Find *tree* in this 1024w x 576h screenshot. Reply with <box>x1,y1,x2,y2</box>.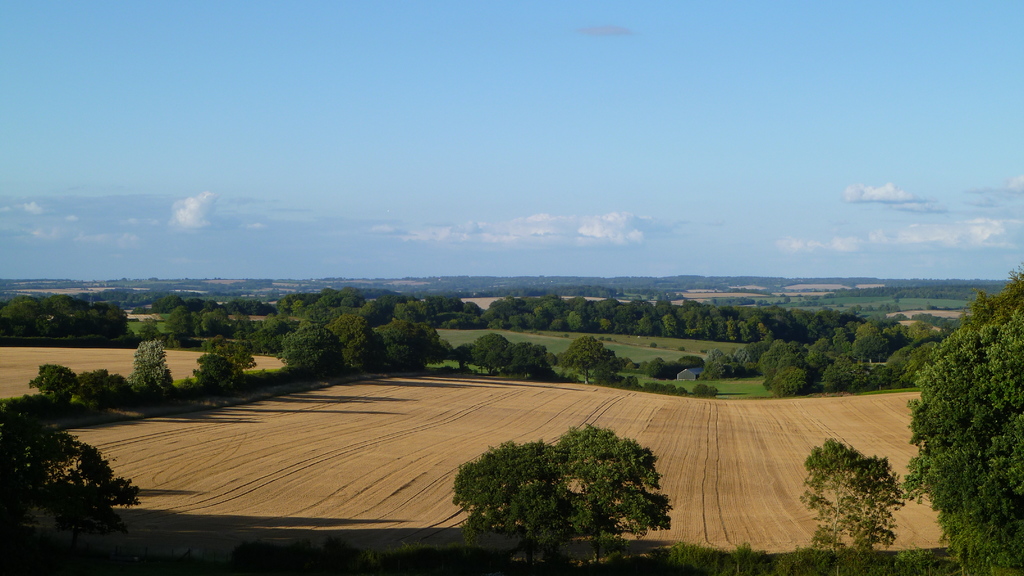
<box>794,438,907,575</box>.
